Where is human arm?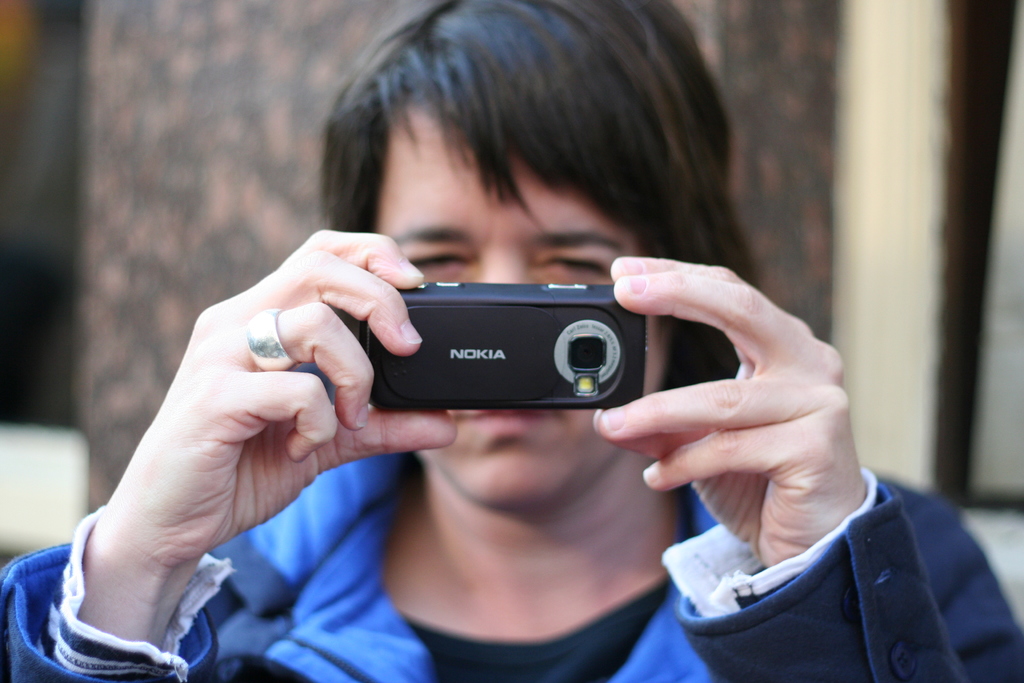
51:222:656:682.
